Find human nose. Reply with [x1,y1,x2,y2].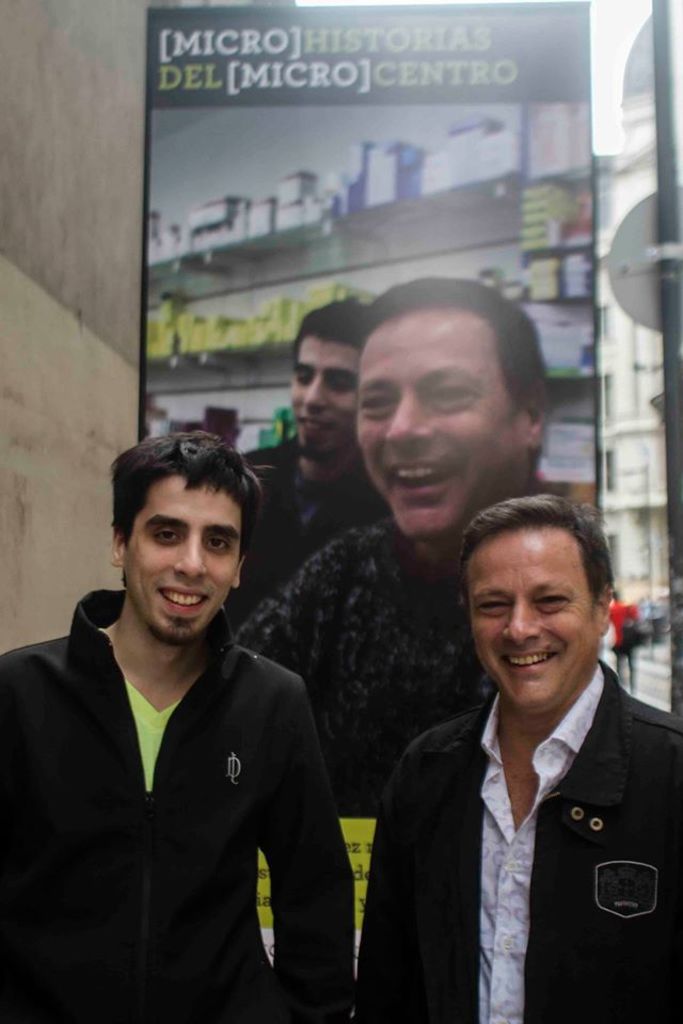
[303,371,324,406].
